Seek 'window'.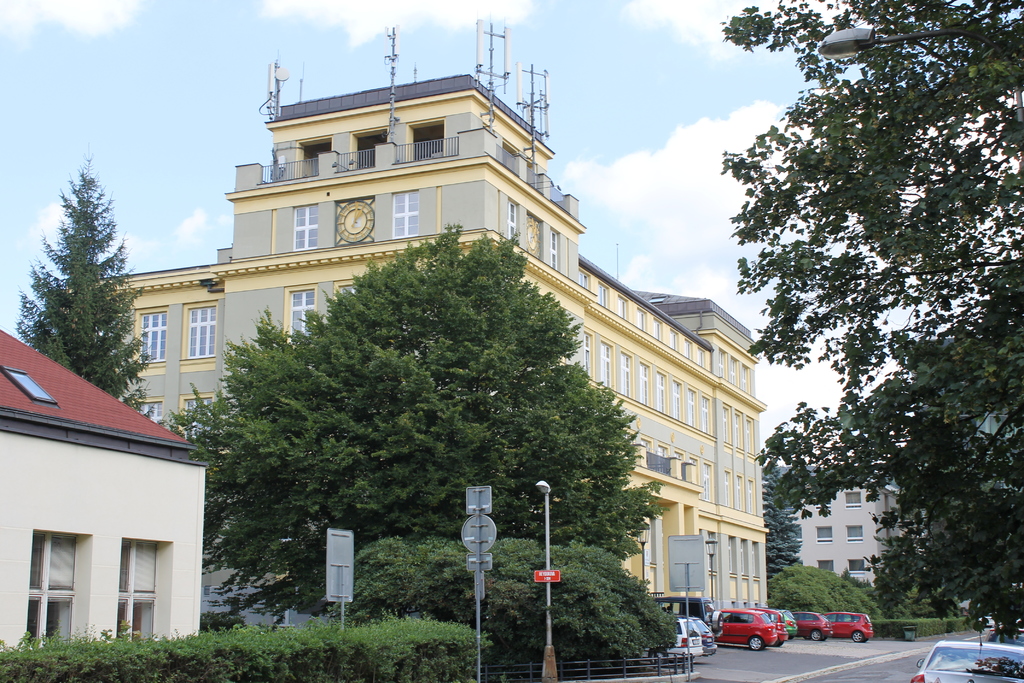
x1=291 y1=203 x2=316 y2=252.
